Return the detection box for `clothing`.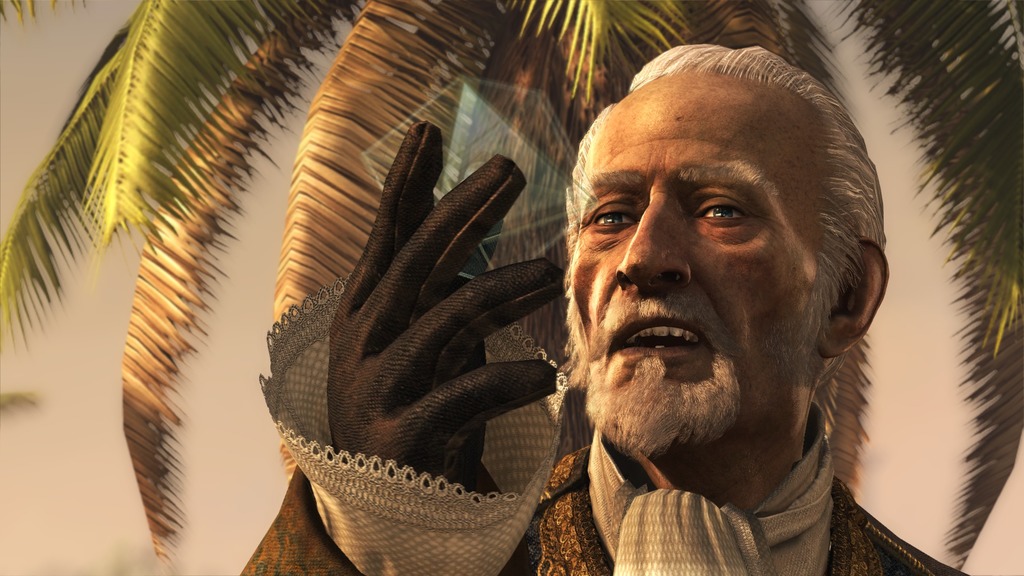
bbox=[242, 273, 965, 575].
